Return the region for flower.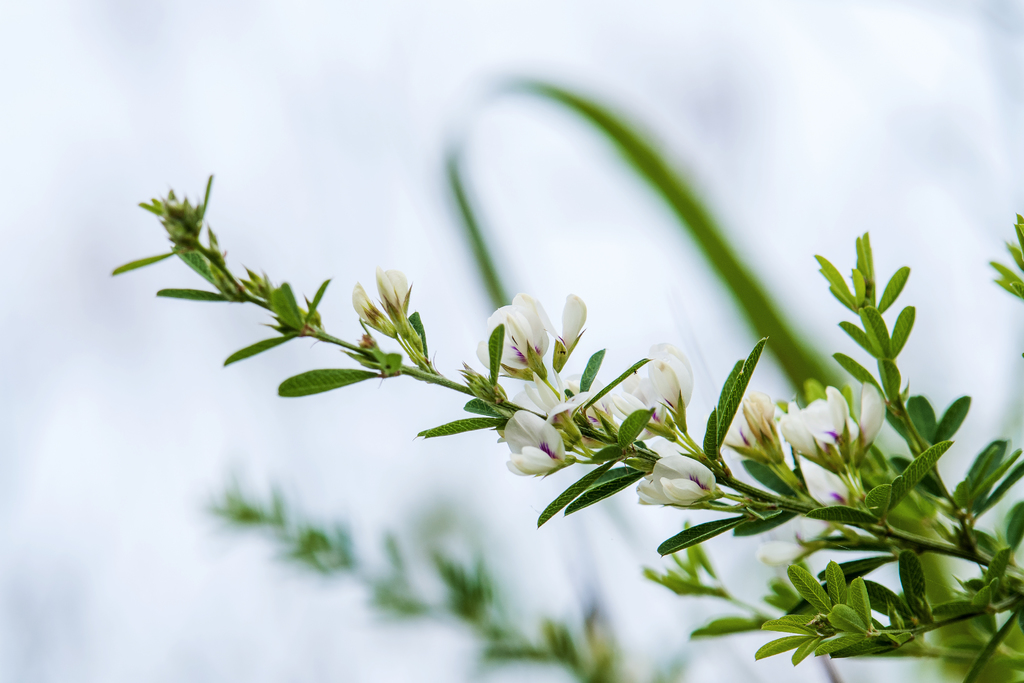
(x1=638, y1=454, x2=717, y2=507).
